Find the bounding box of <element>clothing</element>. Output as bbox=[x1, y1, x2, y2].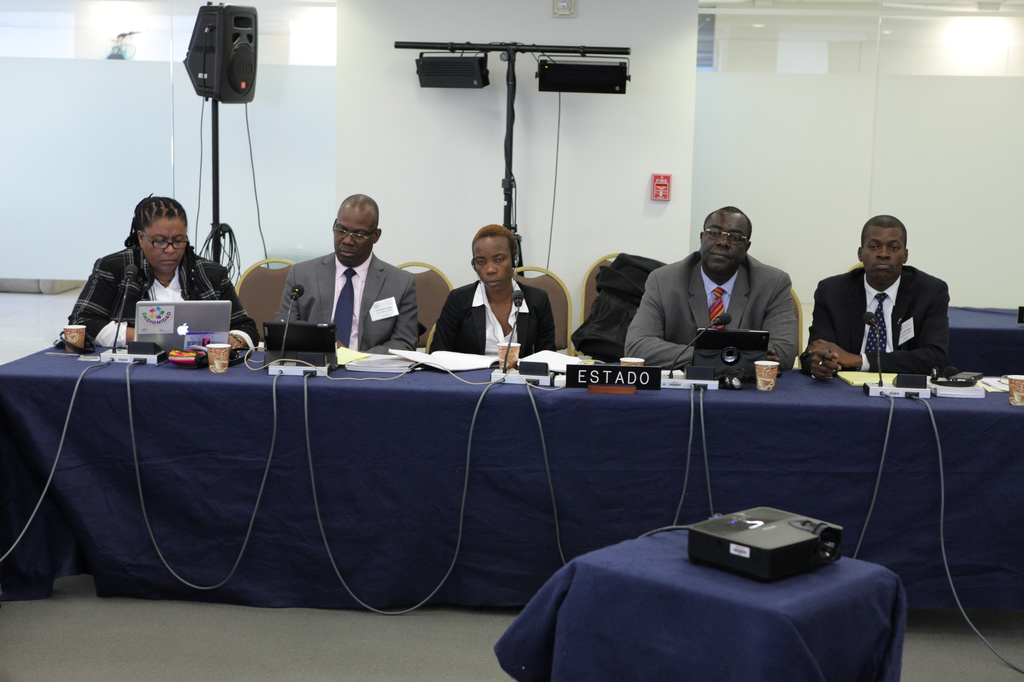
bbox=[620, 243, 805, 366].
